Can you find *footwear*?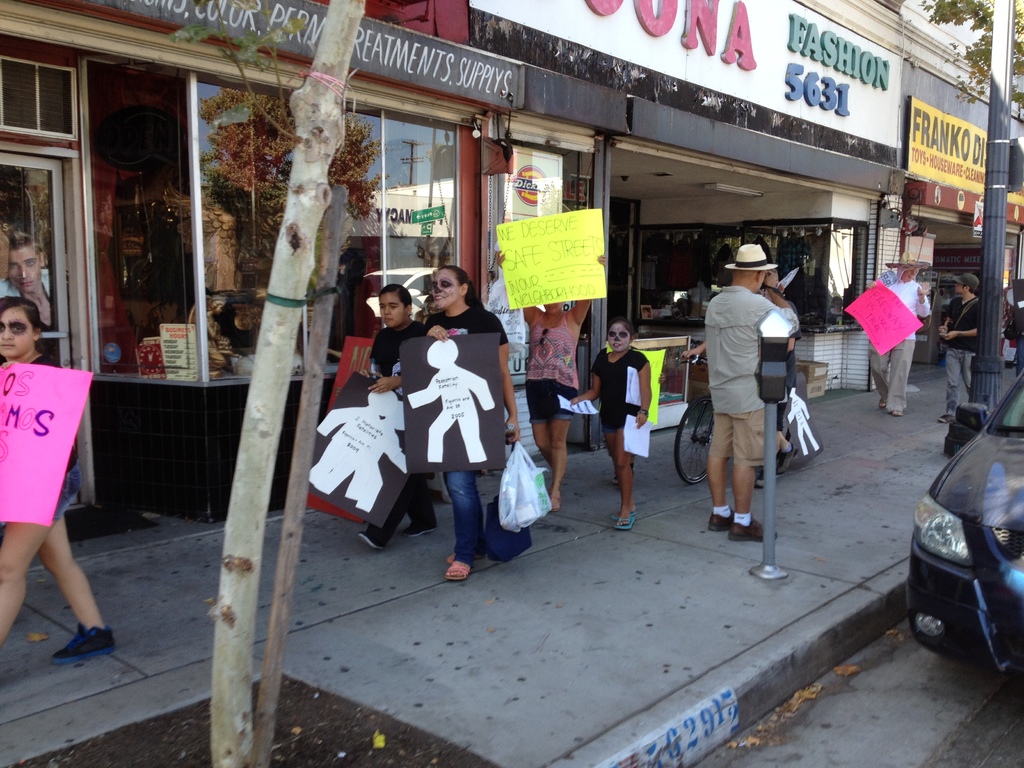
Yes, bounding box: [left=360, top=526, right=387, bottom=552].
